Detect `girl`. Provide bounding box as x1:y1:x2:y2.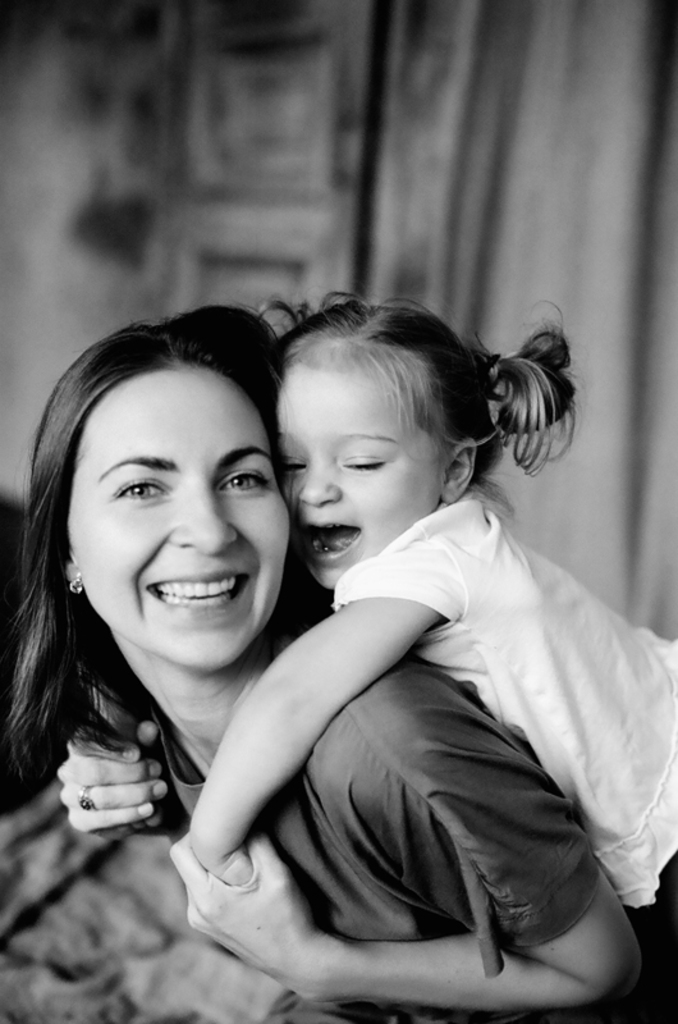
51:296:677:1000.
